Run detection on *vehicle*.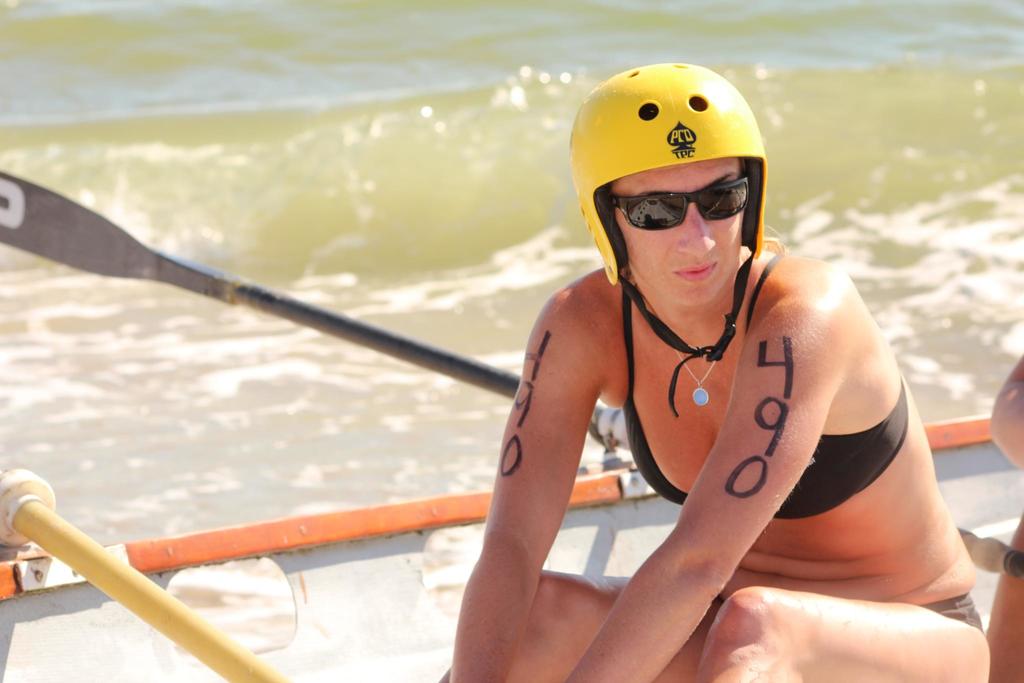
Result: Rect(0, 409, 1023, 682).
